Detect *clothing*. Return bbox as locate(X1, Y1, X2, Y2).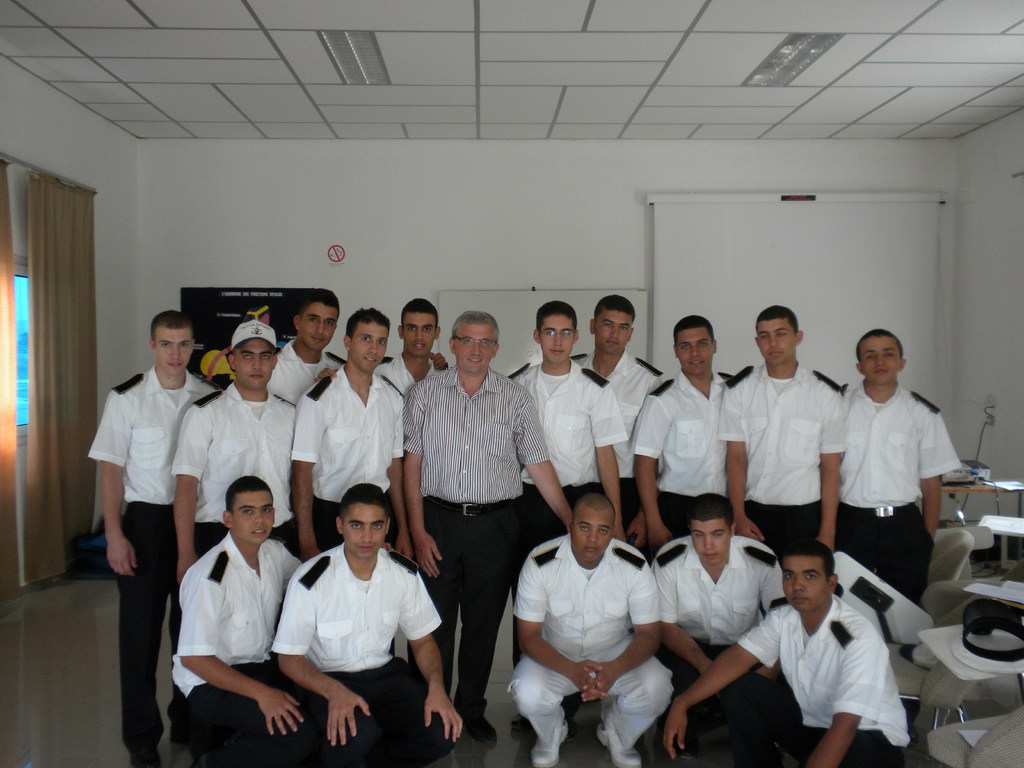
locate(585, 353, 669, 516).
